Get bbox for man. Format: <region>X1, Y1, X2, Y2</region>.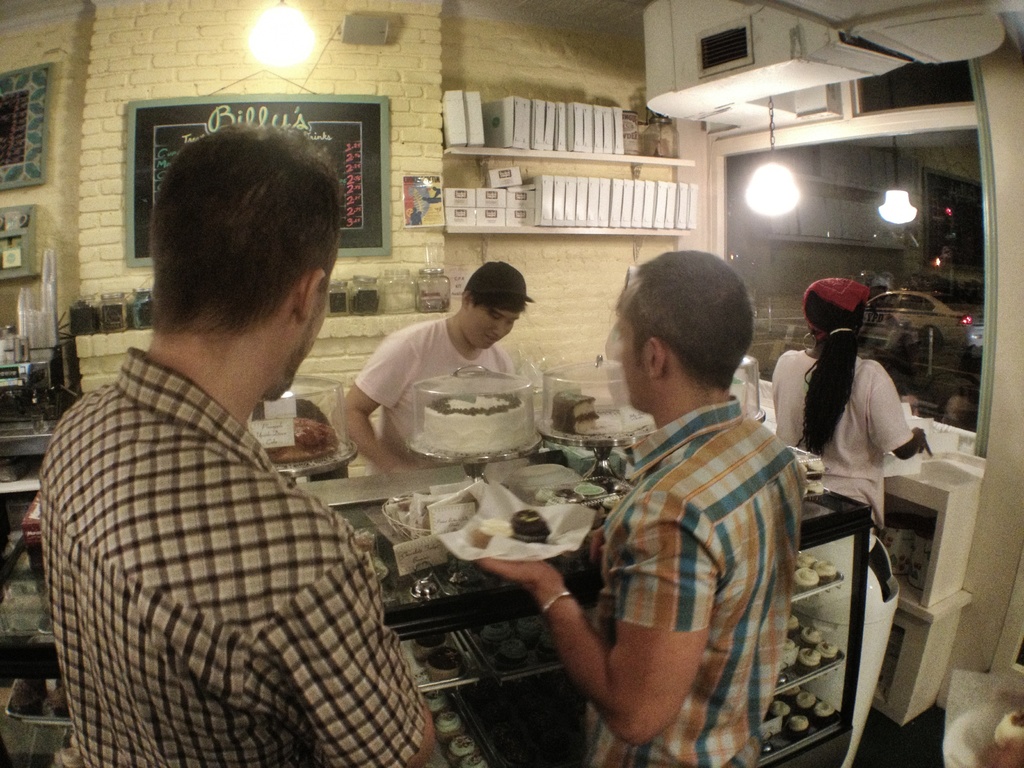
<region>24, 122, 422, 751</region>.
